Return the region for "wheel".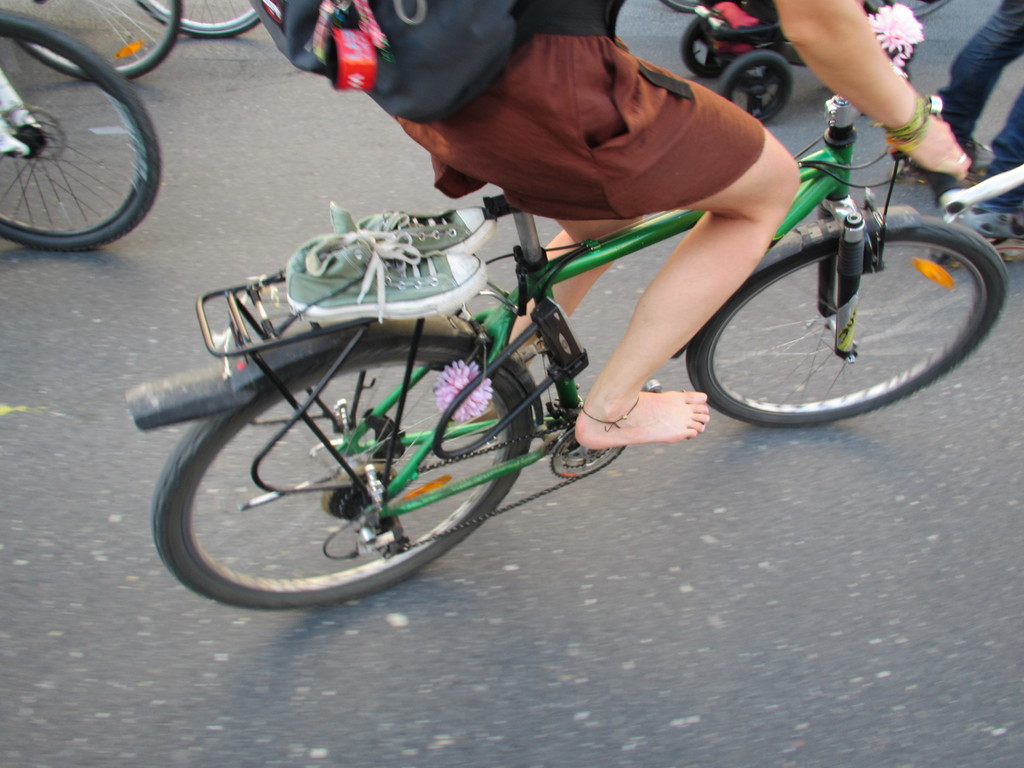
box=[865, 0, 954, 17].
